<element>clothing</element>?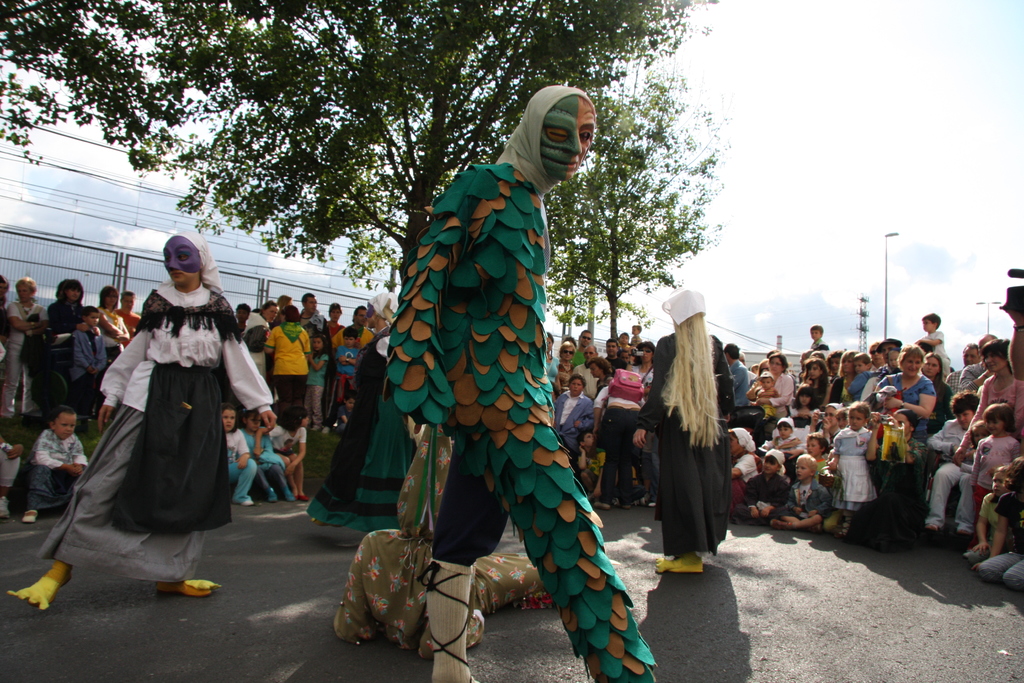
(left=264, top=320, right=311, bottom=422)
